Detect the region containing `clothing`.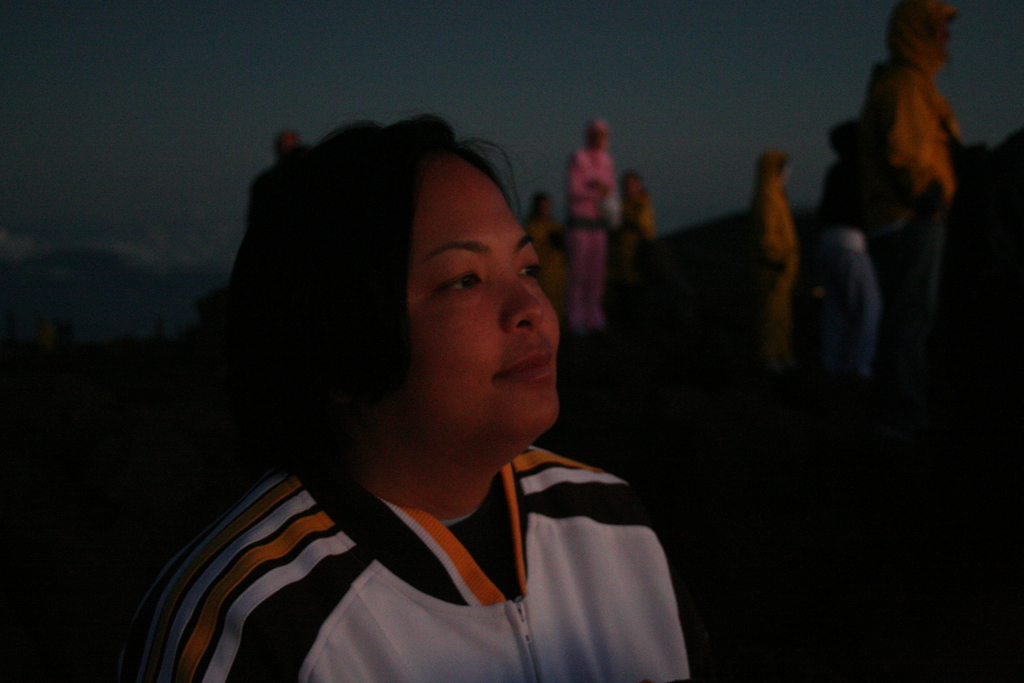
(572,140,612,320).
